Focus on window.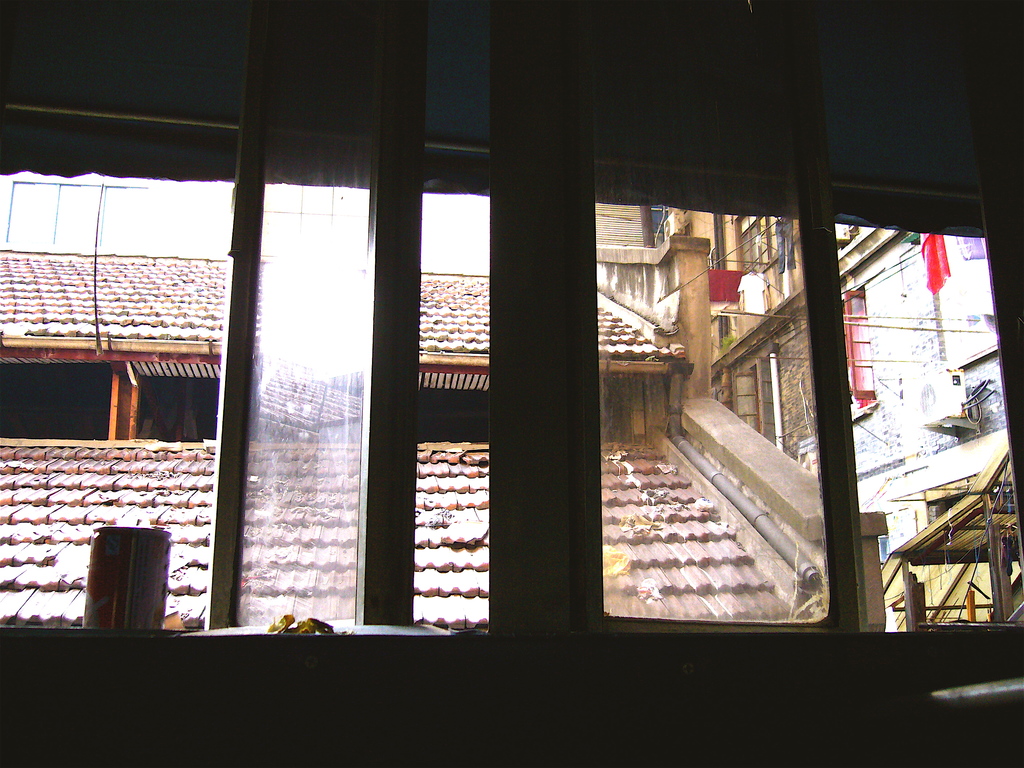
Focused at 852, 285, 860, 425.
